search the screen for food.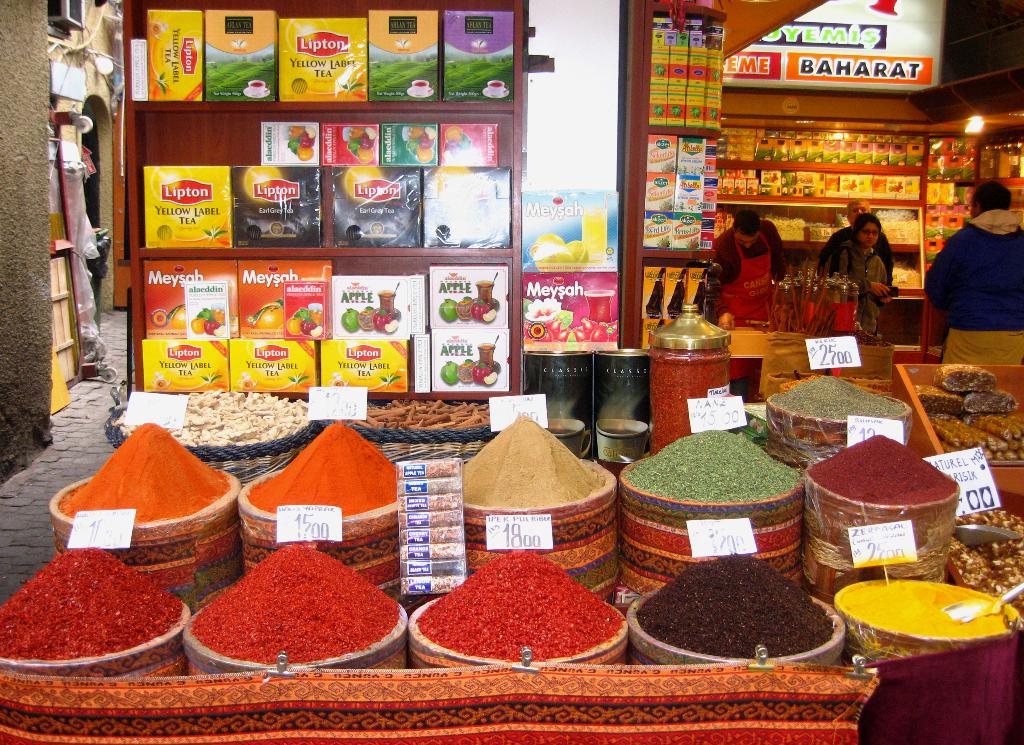
Found at <region>484, 368, 499, 385</region>.
